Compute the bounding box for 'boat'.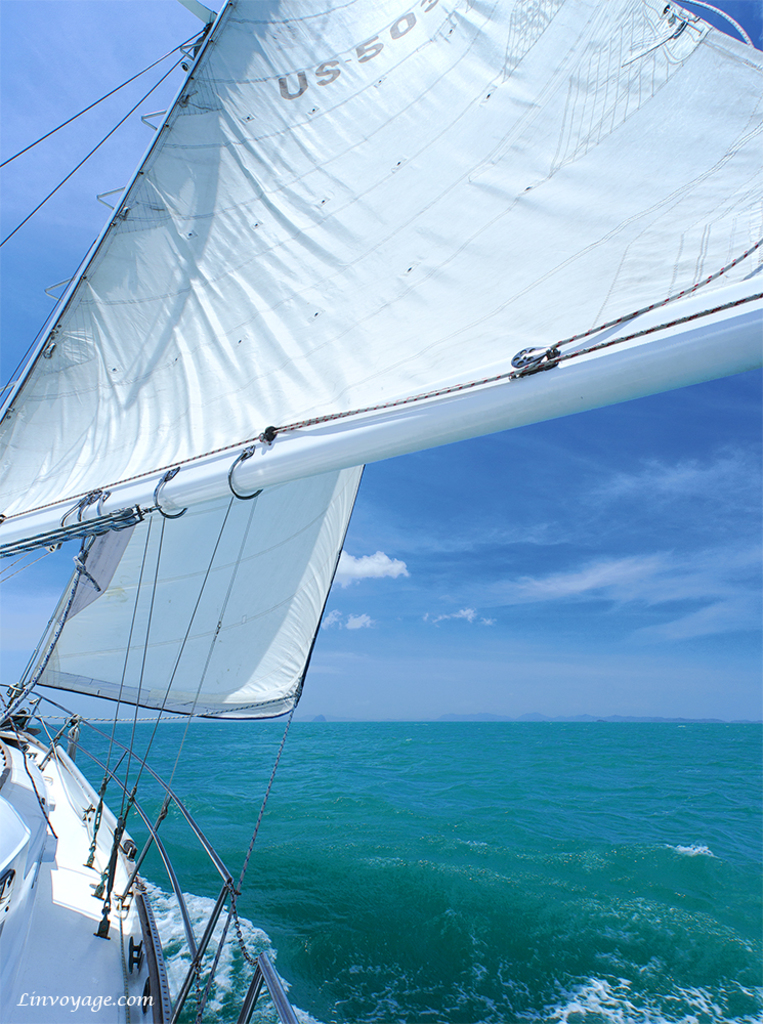
box(0, 48, 744, 994).
